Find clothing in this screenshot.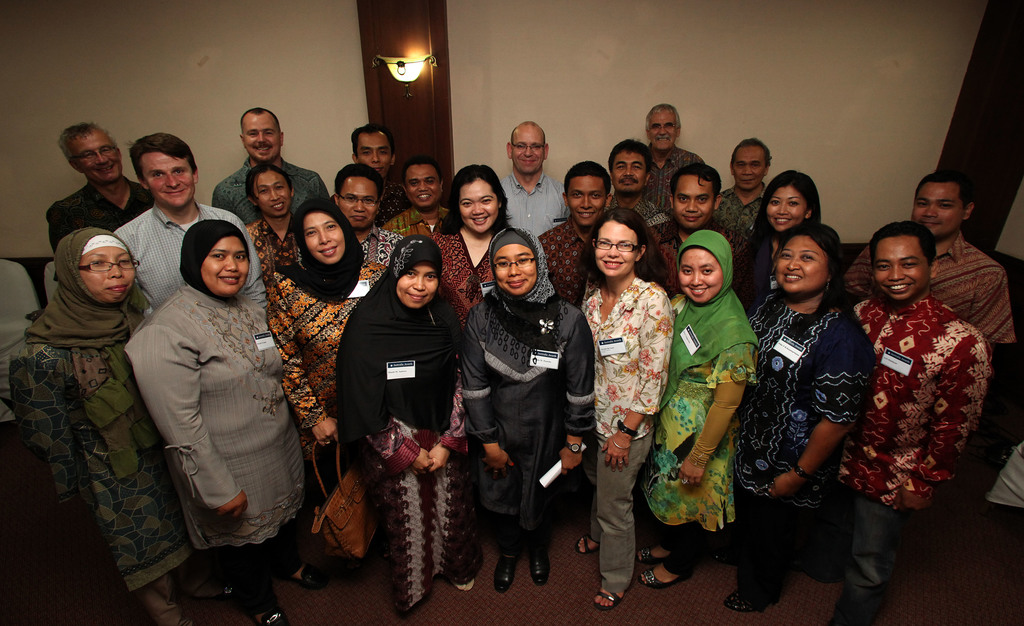
The bounding box for clothing is bbox(602, 190, 680, 258).
